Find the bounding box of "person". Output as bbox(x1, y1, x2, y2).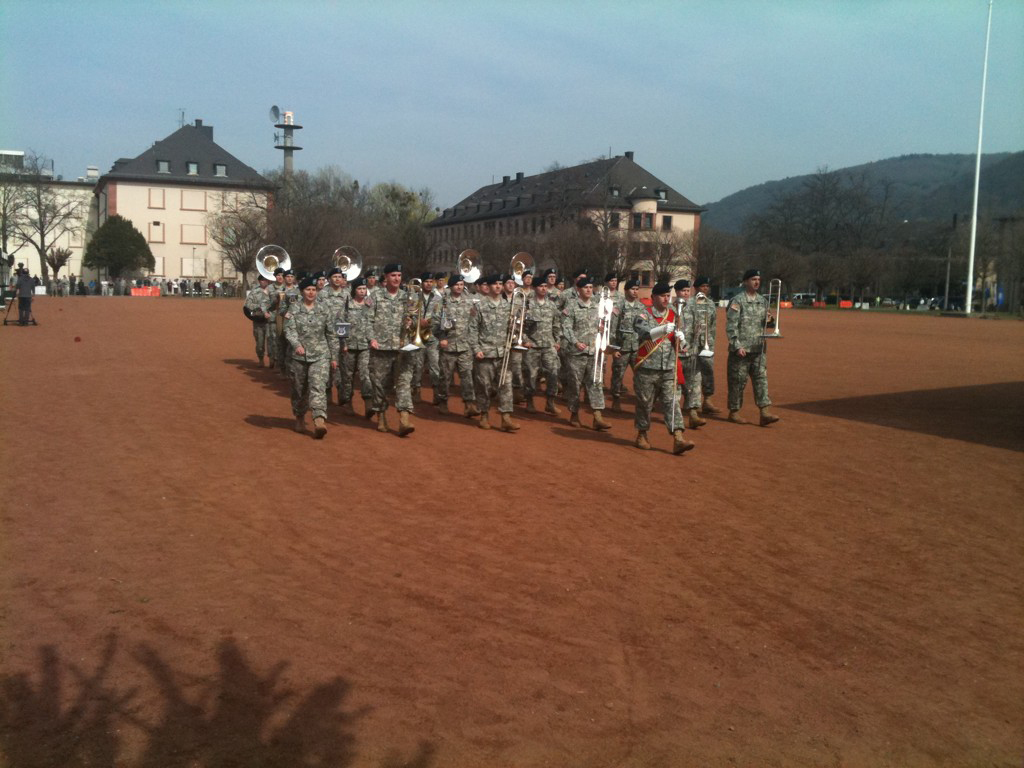
bbox(15, 270, 40, 330).
